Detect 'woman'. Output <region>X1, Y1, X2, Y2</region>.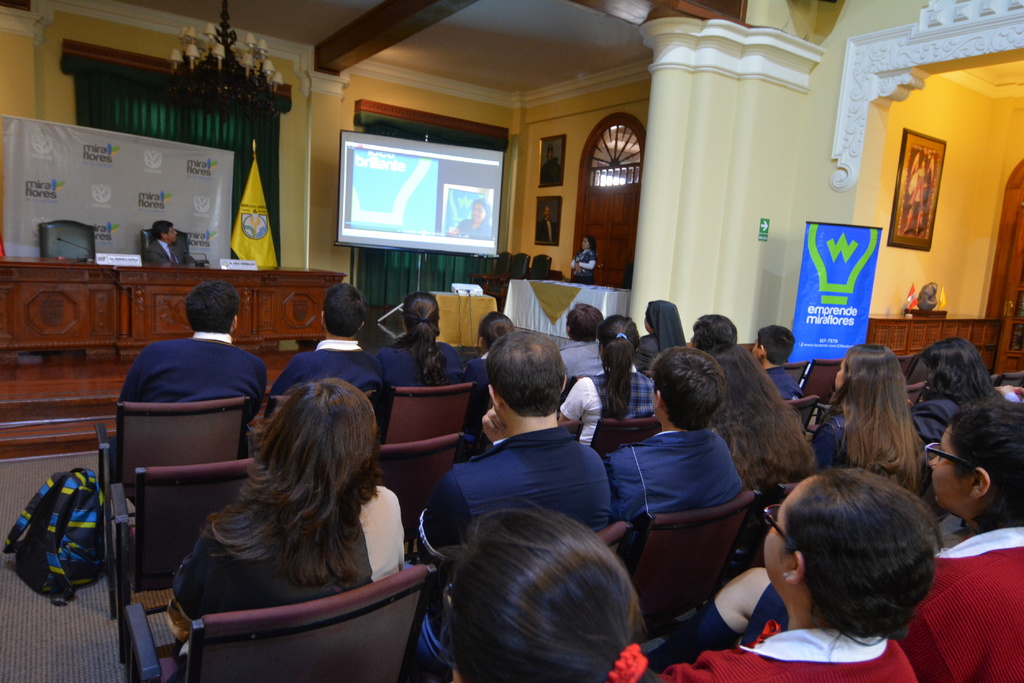
<region>806, 342, 931, 508</region>.
